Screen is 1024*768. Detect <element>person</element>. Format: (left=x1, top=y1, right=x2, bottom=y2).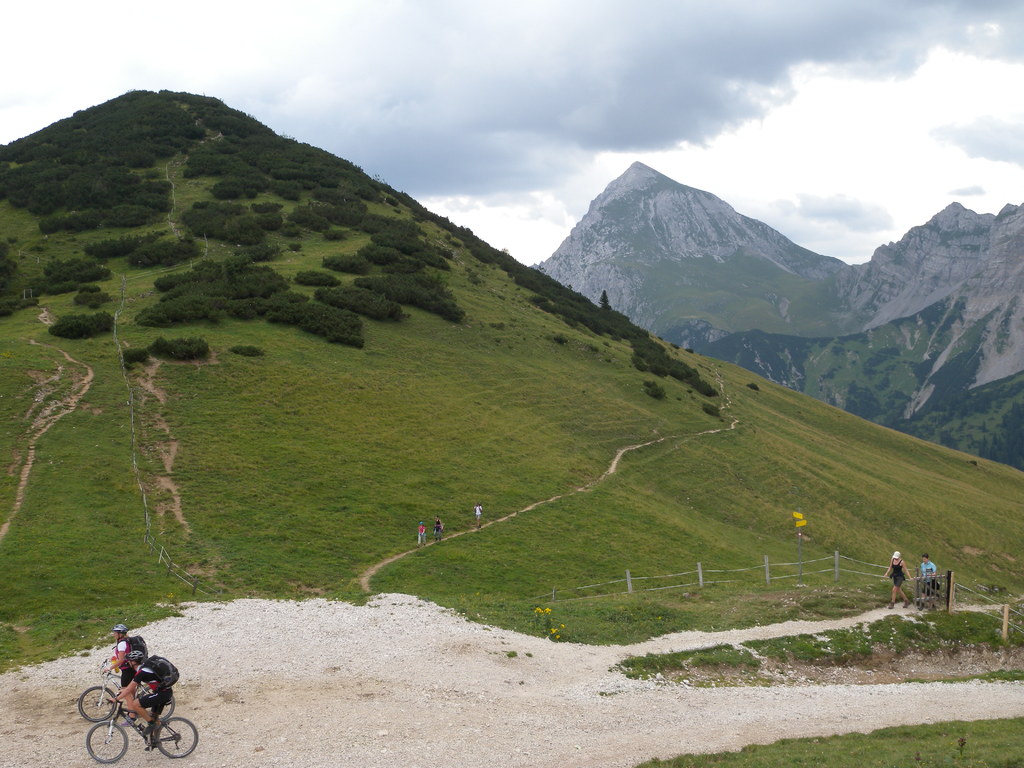
(left=916, top=549, right=938, bottom=609).
